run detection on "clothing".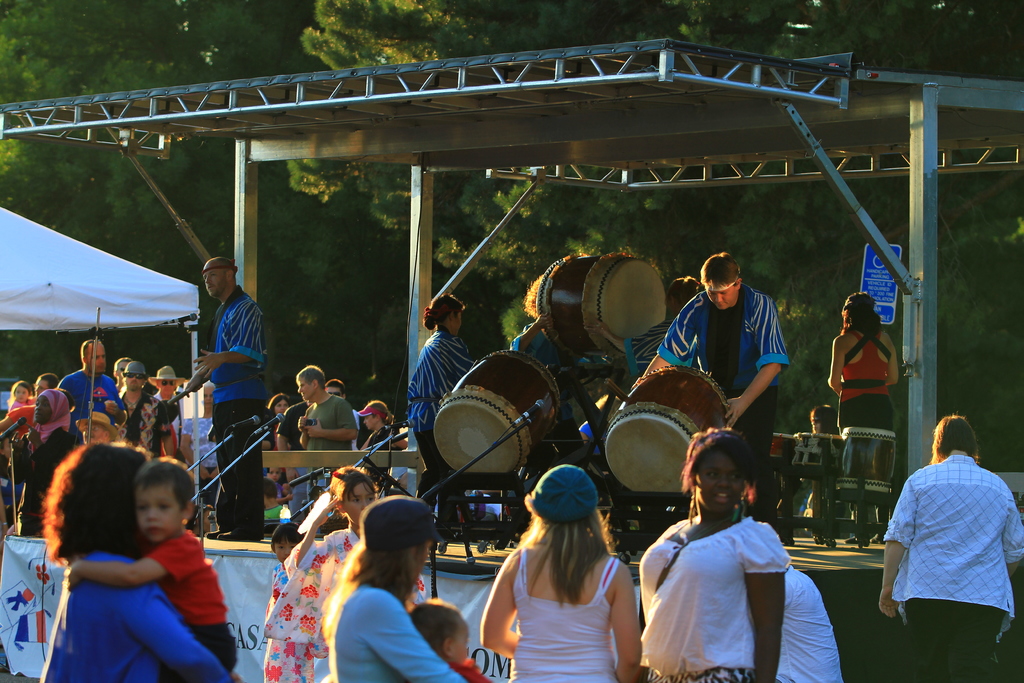
Result: pyautogui.locateOnScreen(267, 531, 349, 648).
